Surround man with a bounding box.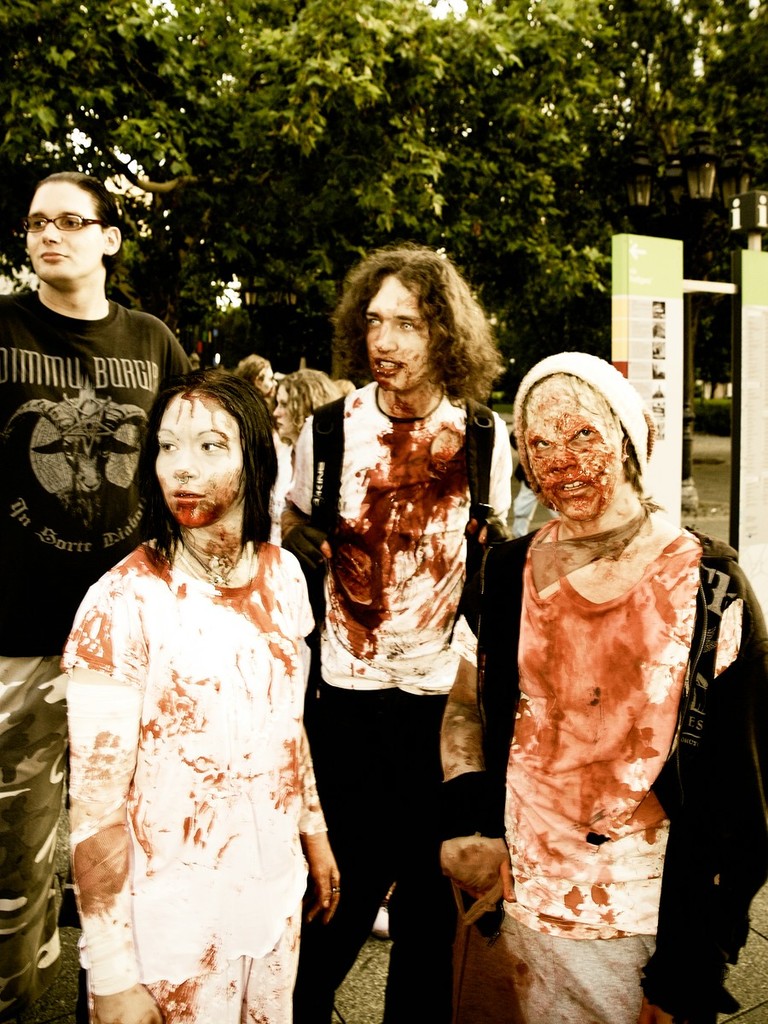
435/358/767/1023.
